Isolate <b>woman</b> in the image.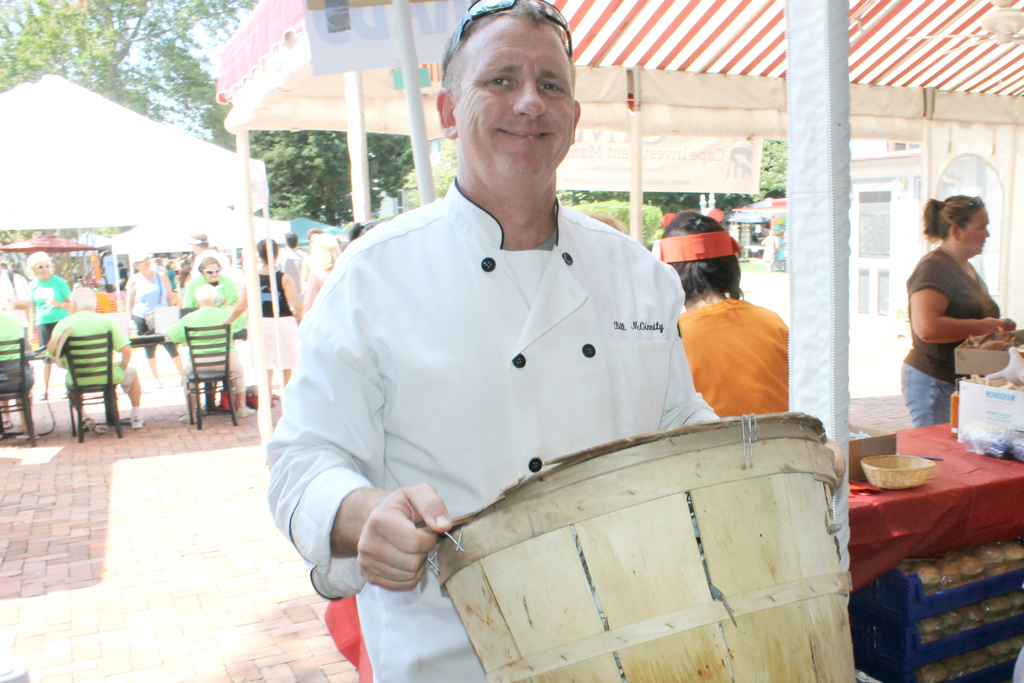
Isolated region: bbox(124, 248, 192, 392).
